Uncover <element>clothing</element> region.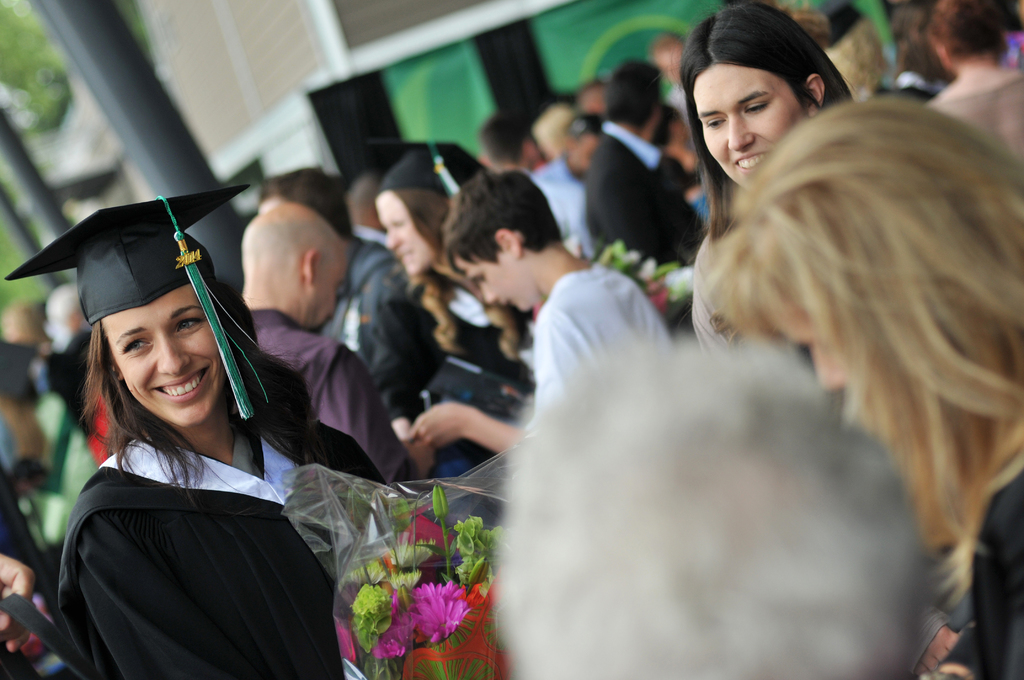
Uncovered: <region>909, 54, 1023, 174</region>.
